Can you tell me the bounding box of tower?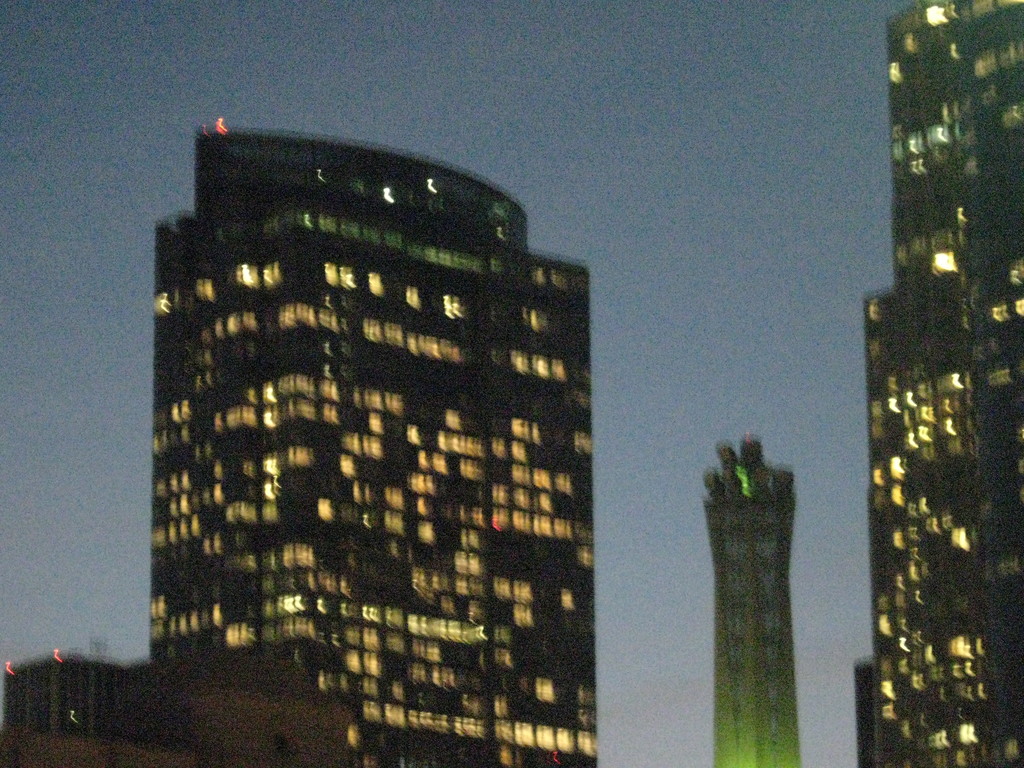
(132, 98, 598, 730).
